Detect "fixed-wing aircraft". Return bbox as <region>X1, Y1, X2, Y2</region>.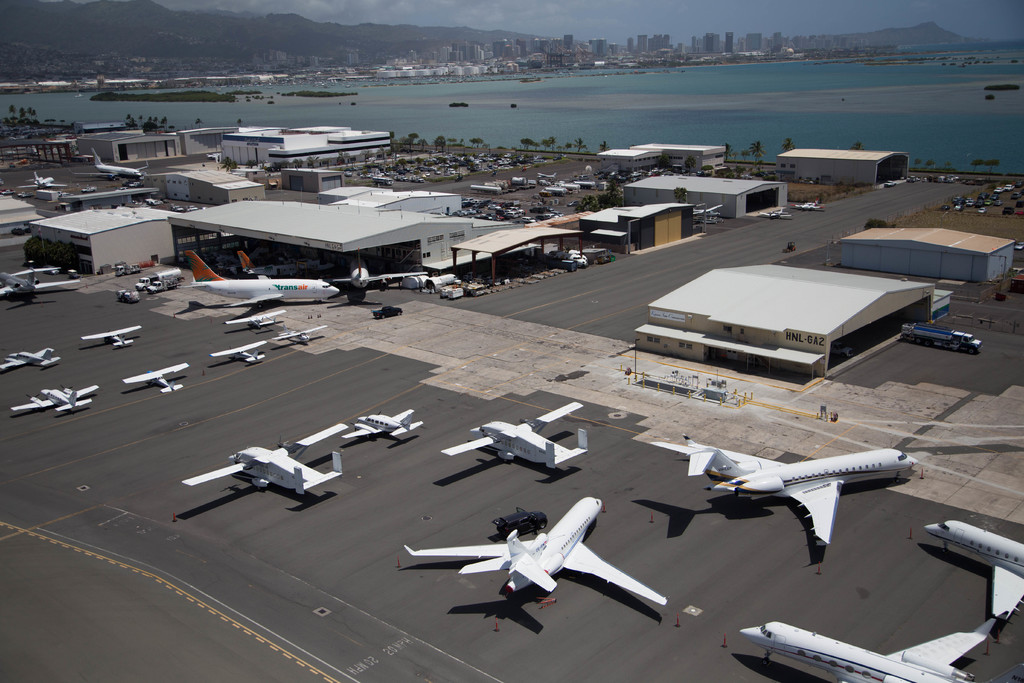
<region>652, 431, 916, 550</region>.
